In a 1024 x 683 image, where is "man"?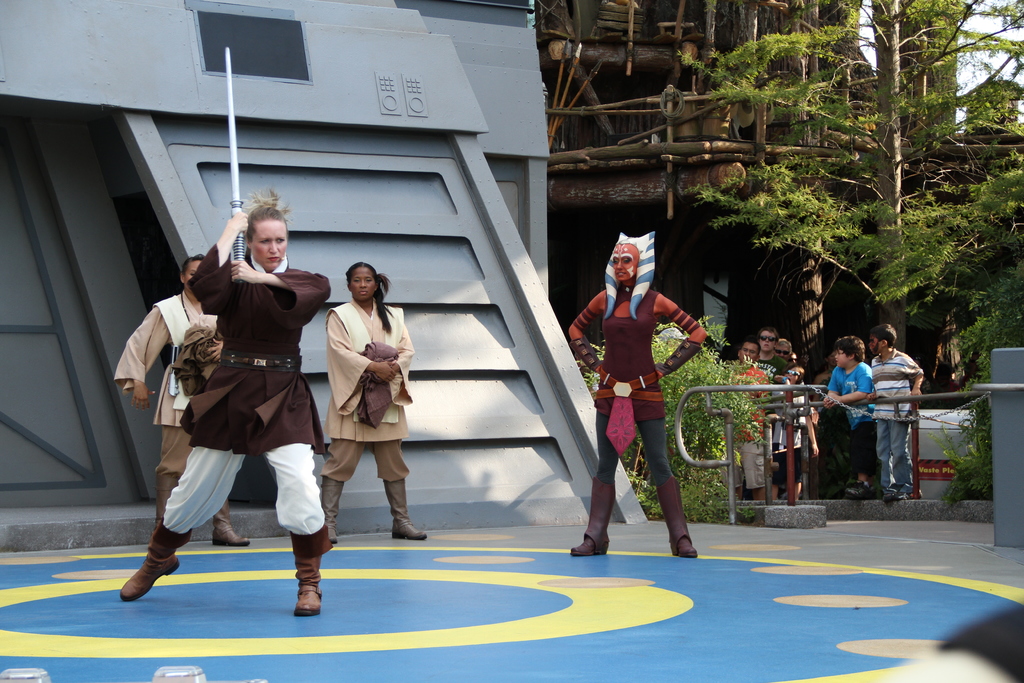
{"x1": 757, "y1": 327, "x2": 788, "y2": 500}.
